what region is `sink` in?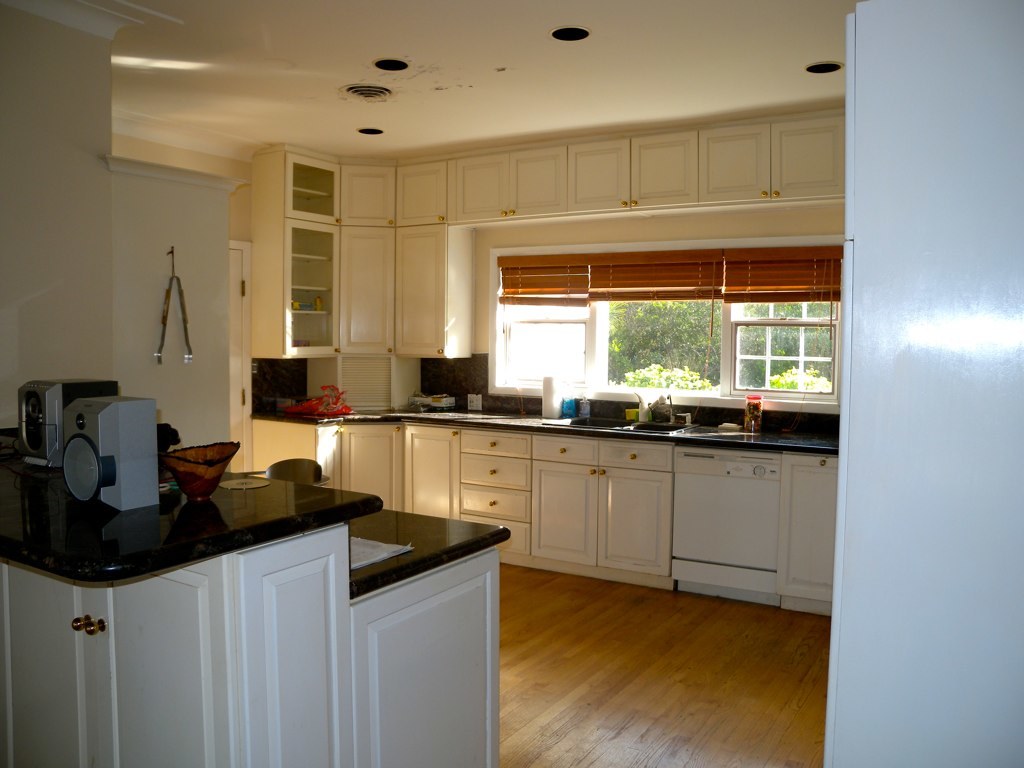
detection(611, 396, 702, 435).
